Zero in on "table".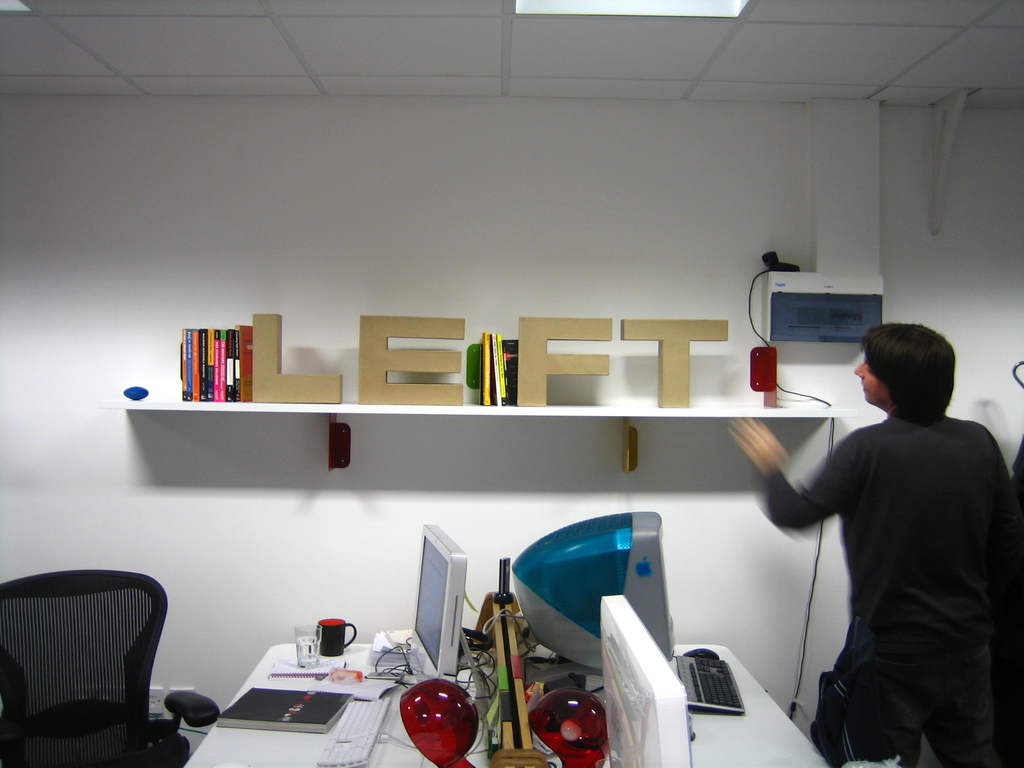
Zeroed in: bbox(164, 635, 840, 767).
